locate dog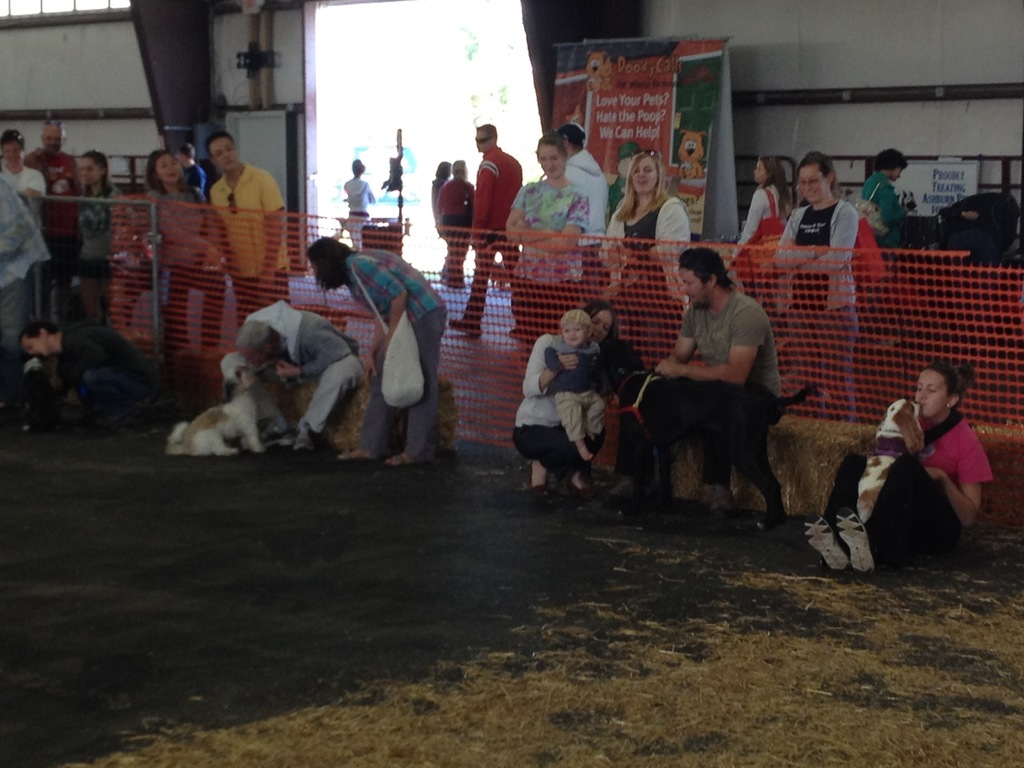
bbox=(590, 346, 823, 532)
